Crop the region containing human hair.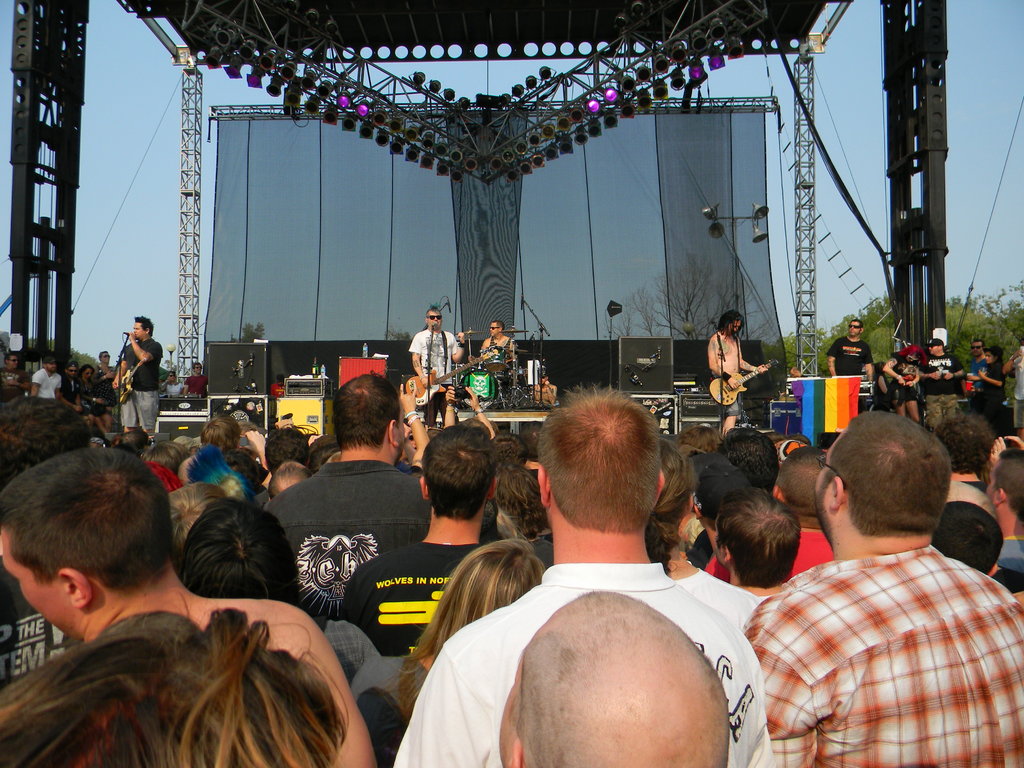
Crop region: {"left": 335, "top": 372, "right": 402, "bottom": 451}.
